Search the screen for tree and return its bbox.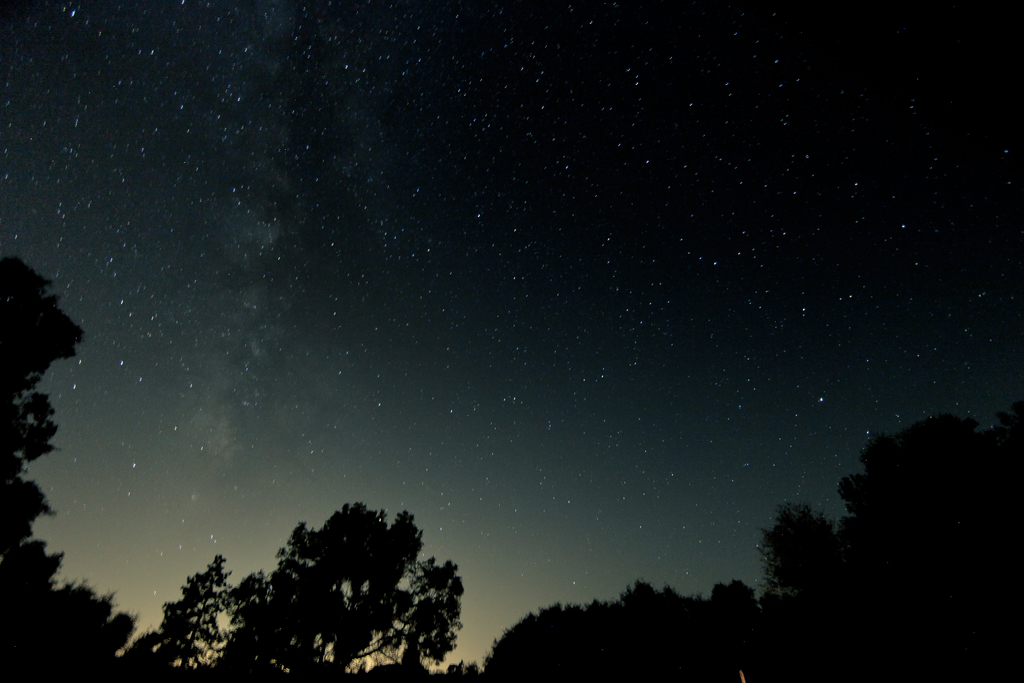
Found: box(148, 556, 236, 677).
